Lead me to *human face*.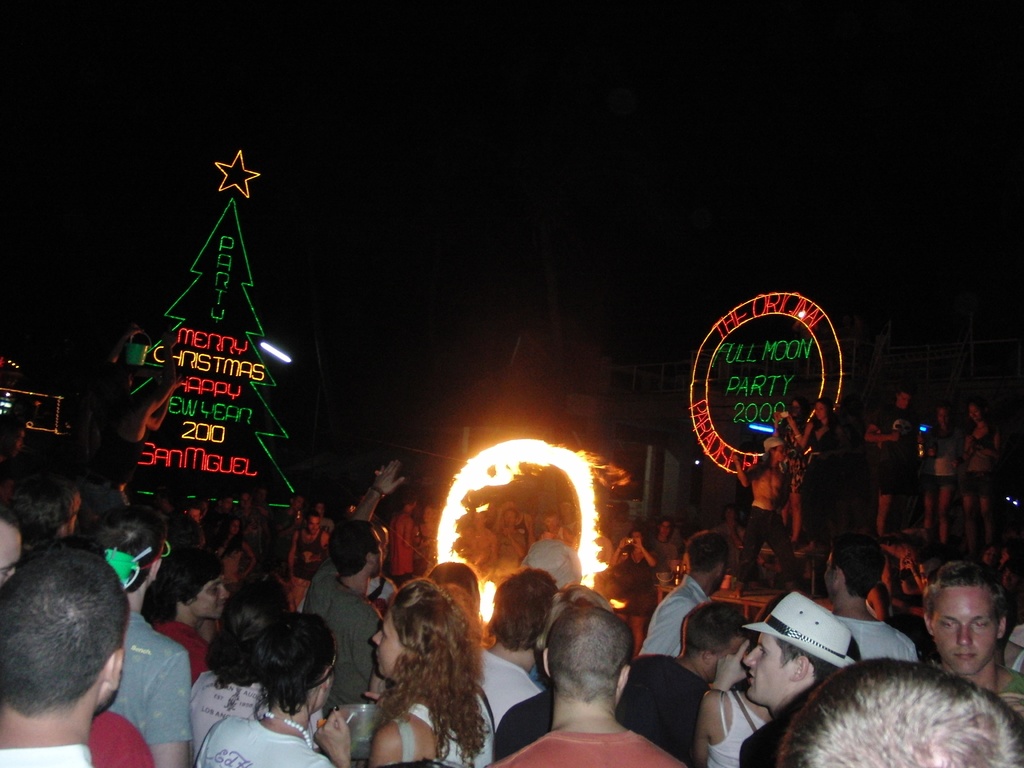
Lead to select_region(192, 509, 196, 516).
